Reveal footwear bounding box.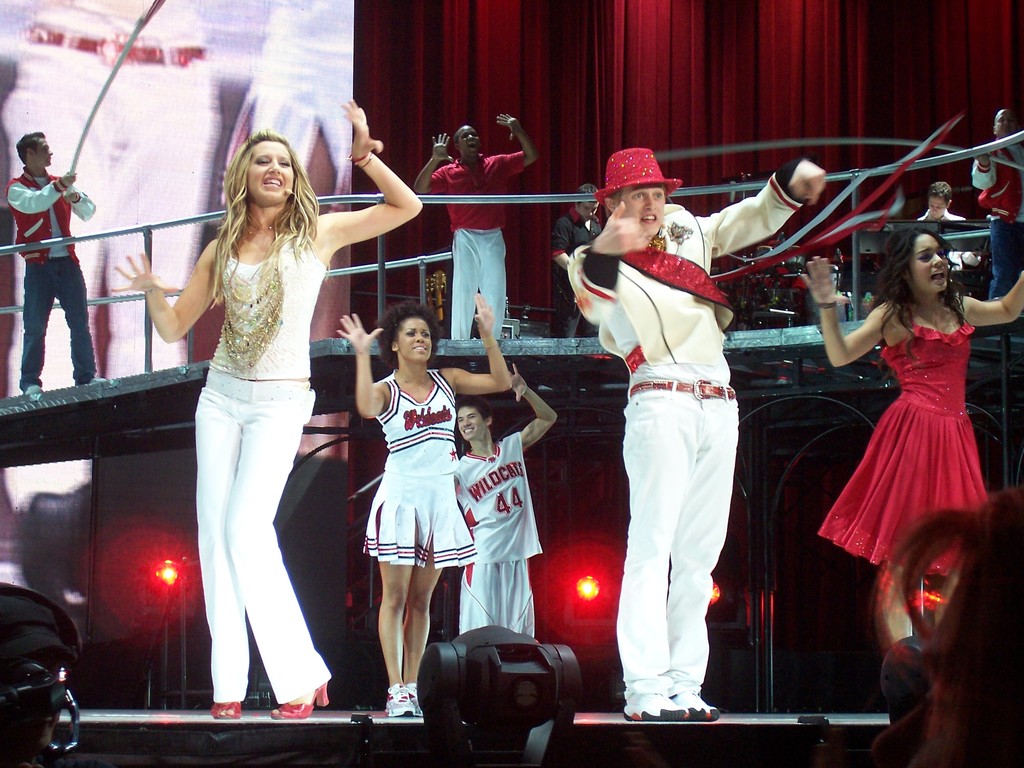
Revealed: (left=270, top=680, right=330, bottom=717).
